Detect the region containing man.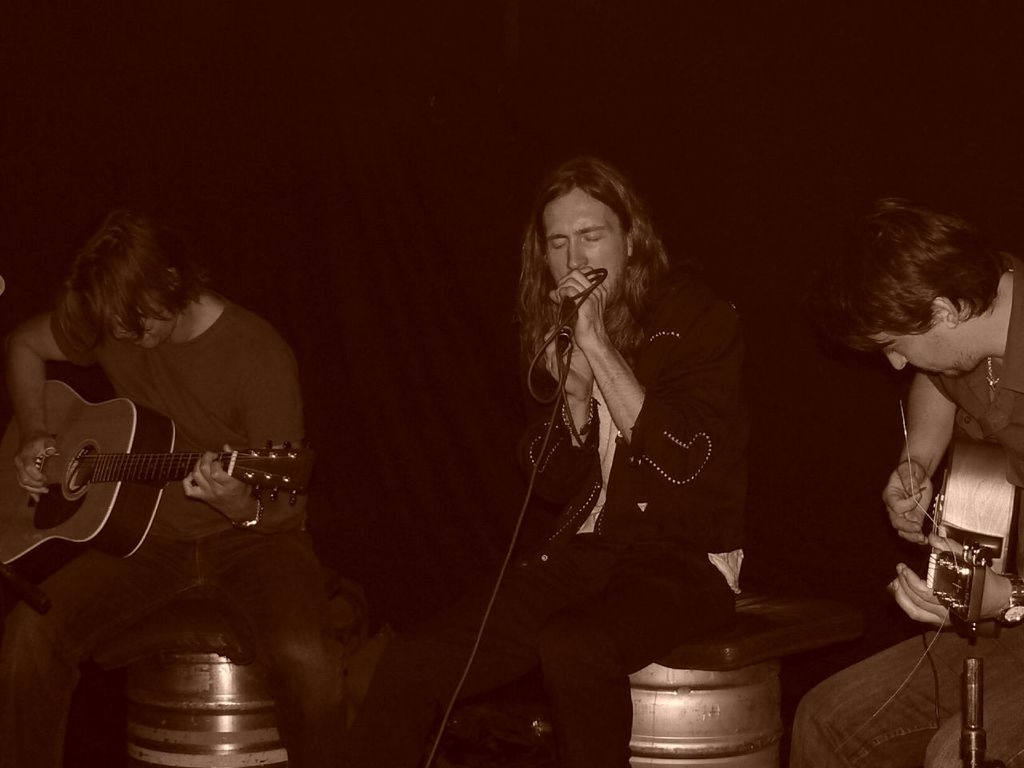
<box>465,130,786,745</box>.
